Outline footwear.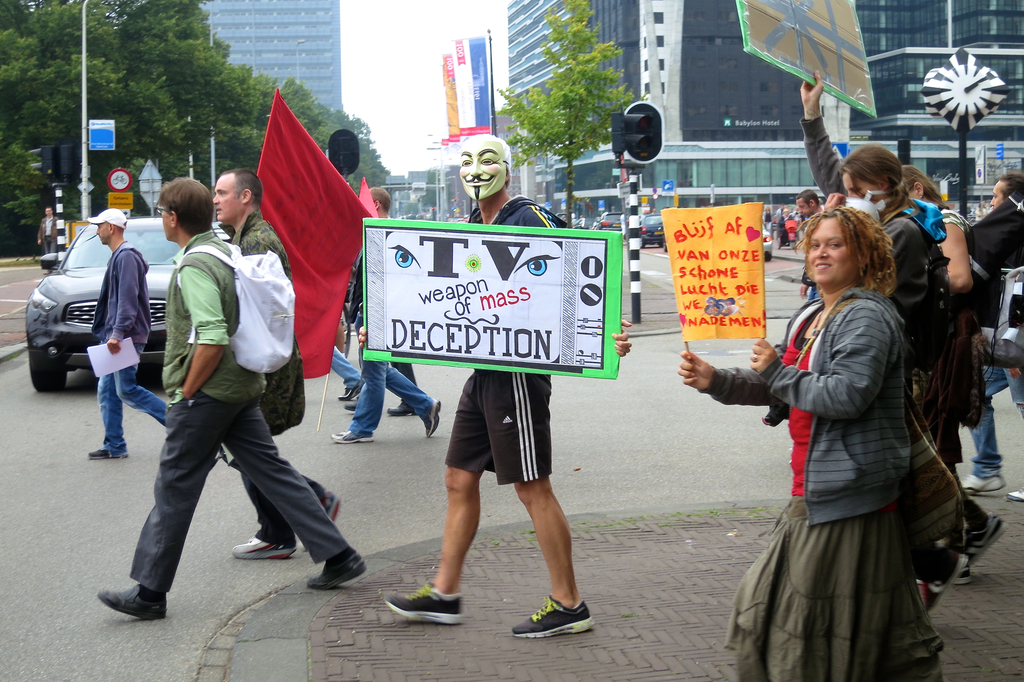
Outline: Rect(1002, 485, 1023, 503).
